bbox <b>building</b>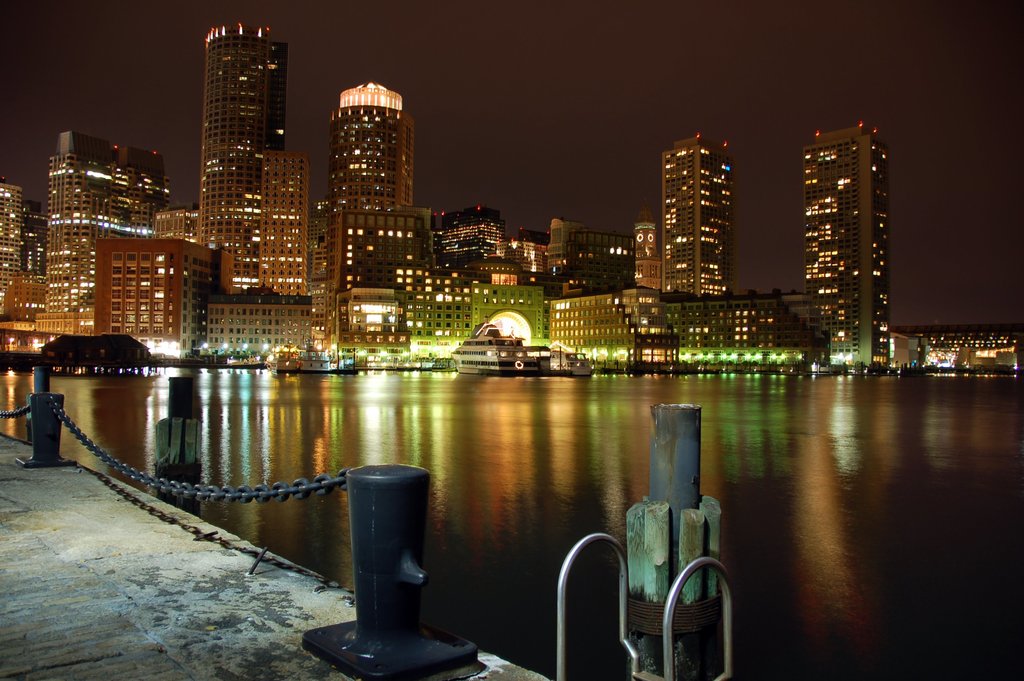
bbox(326, 83, 413, 342)
